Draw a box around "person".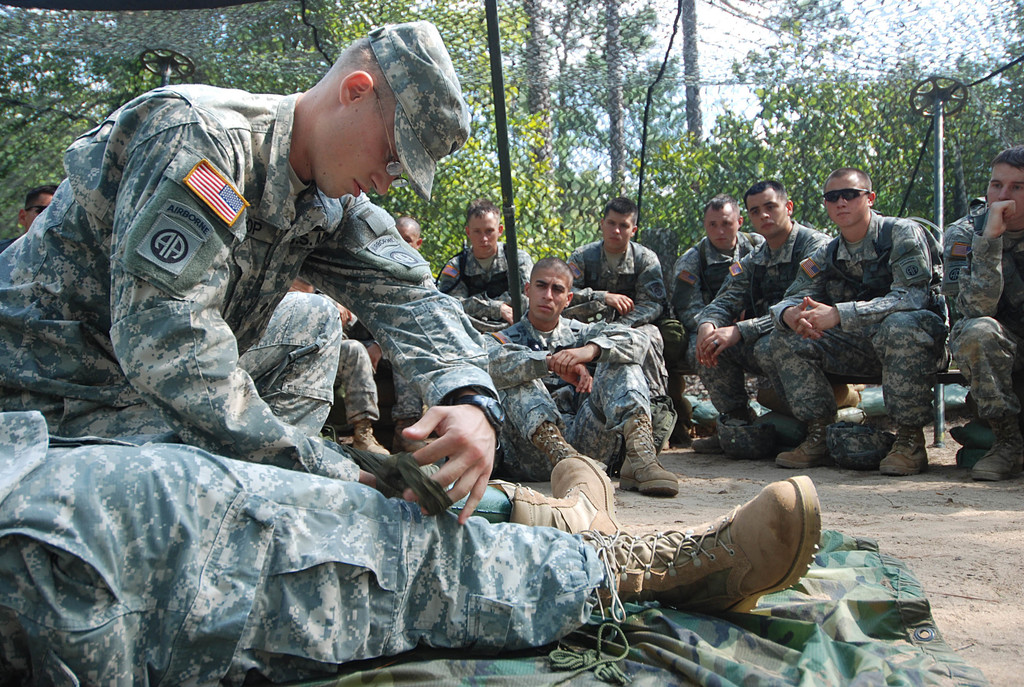
locate(936, 146, 1023, 477).
